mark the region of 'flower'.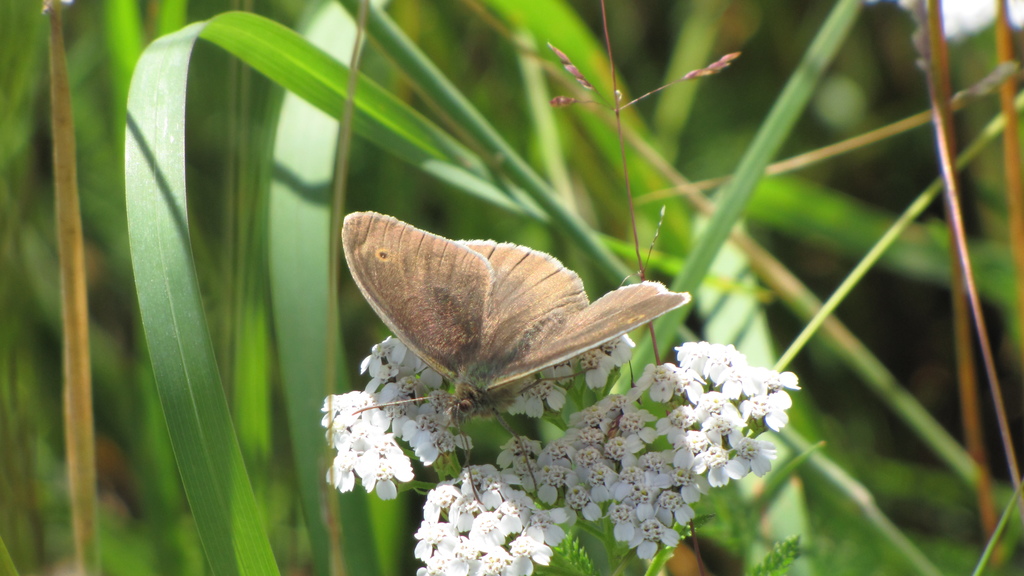
Region: (left=536, top=340, right=810, bottom=547).
